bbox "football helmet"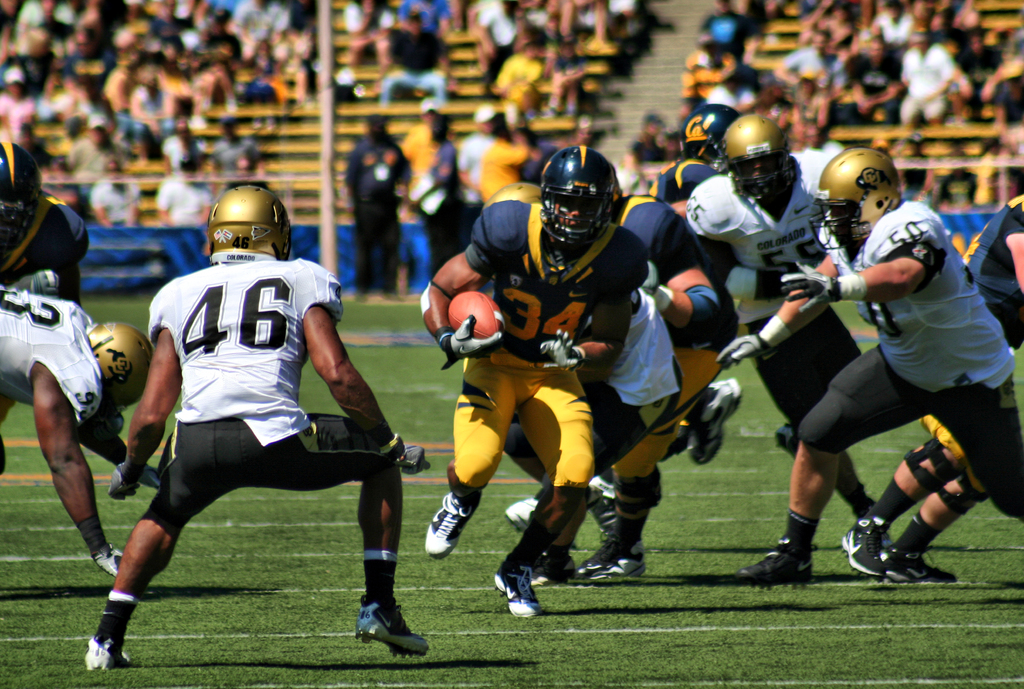
[left=0, top=137, right=61, bottom=245]
